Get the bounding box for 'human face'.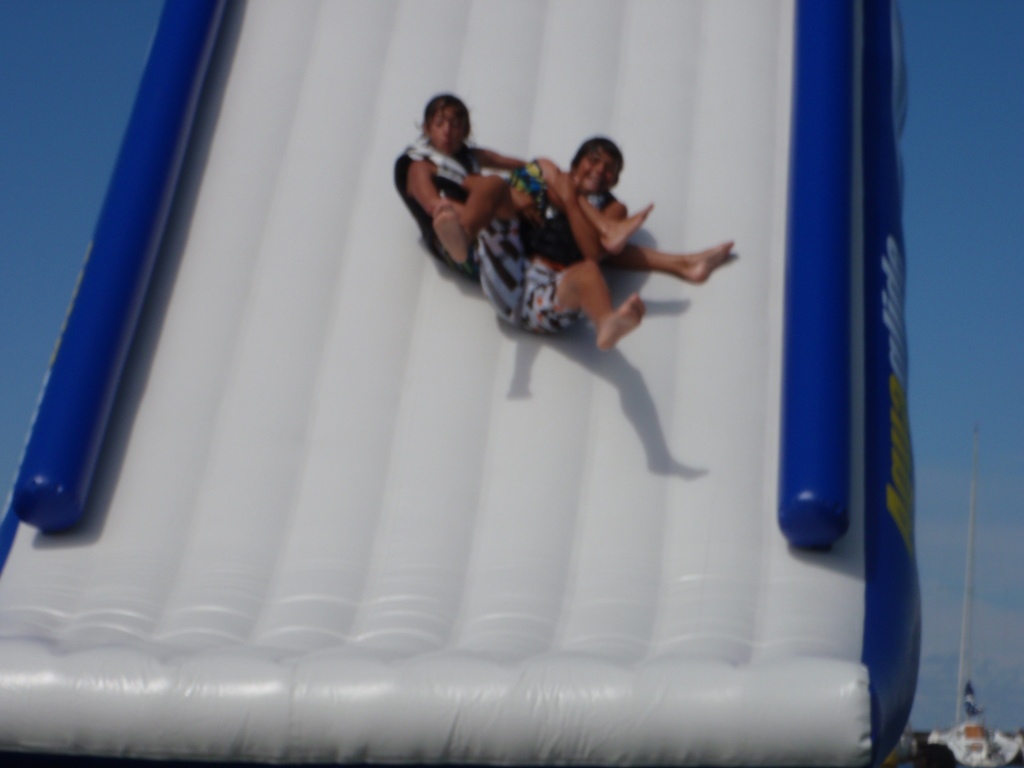
(434, 110, 465, 151).
